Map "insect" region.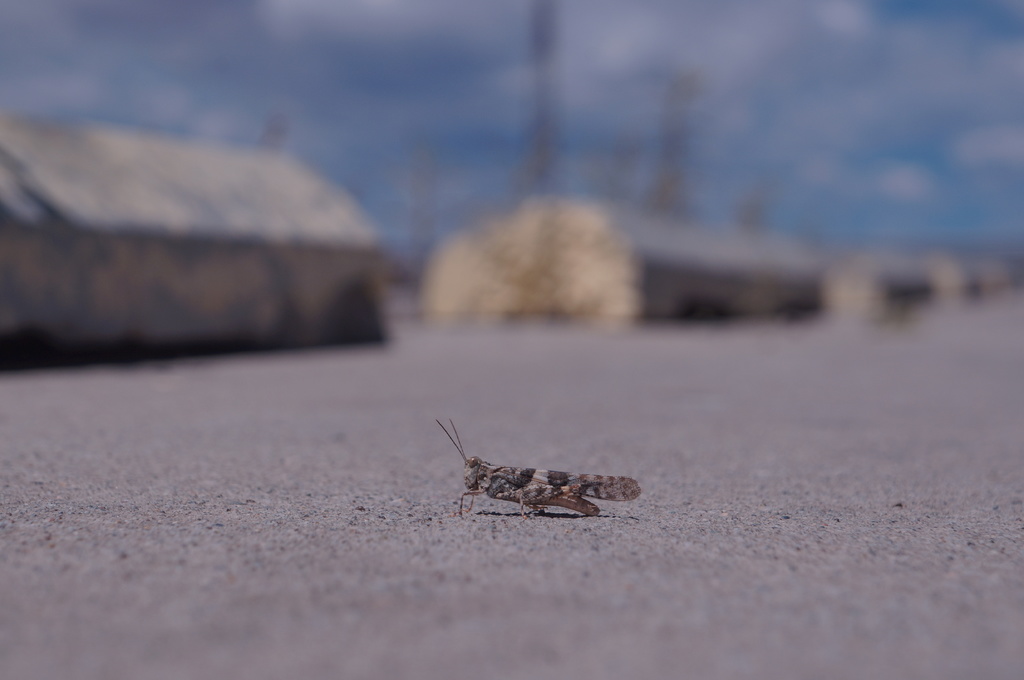
Mapped to 436 422 643 522.
